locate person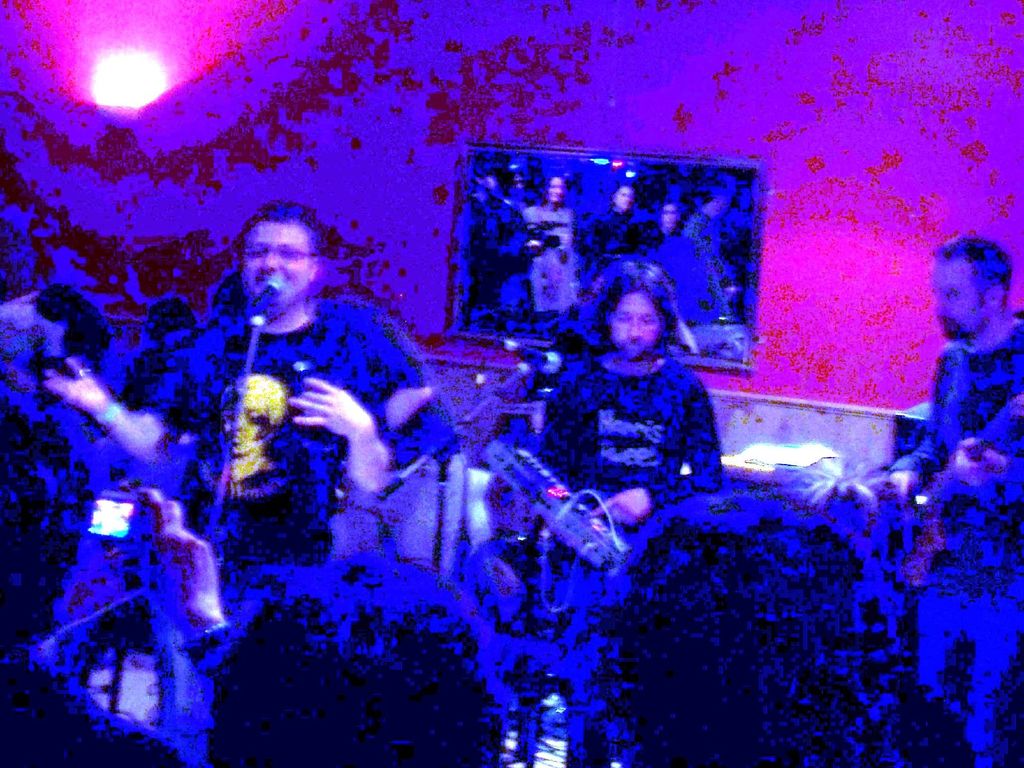
{"x1": 36, "y1": 372, "x2": 302, "y2": 563}
